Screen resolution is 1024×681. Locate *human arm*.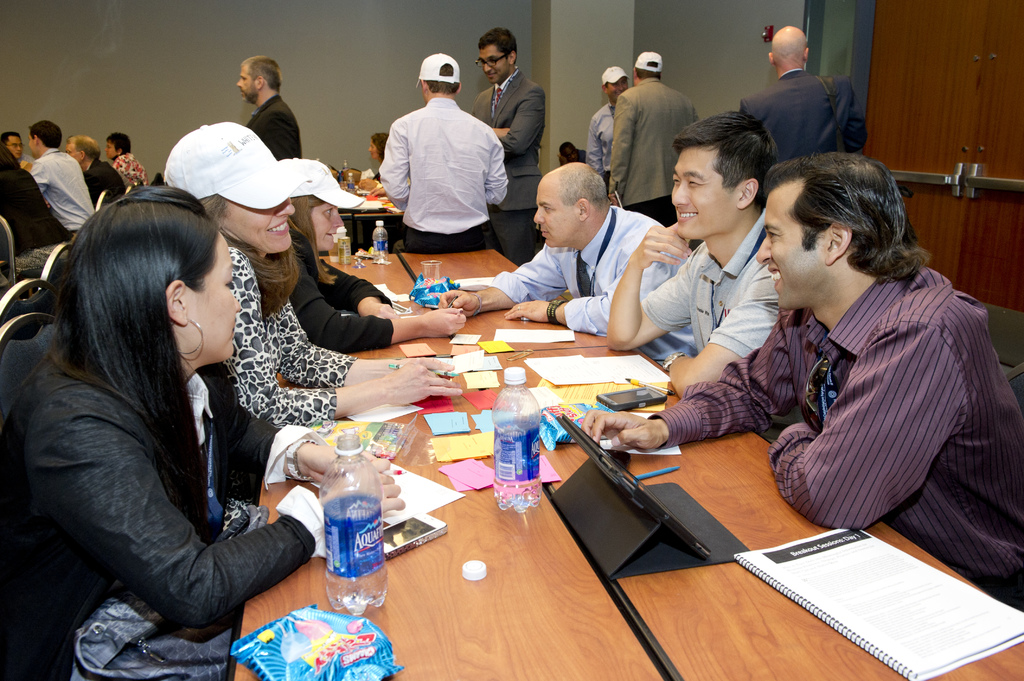
bbox=(598, 83, 644, 190).
